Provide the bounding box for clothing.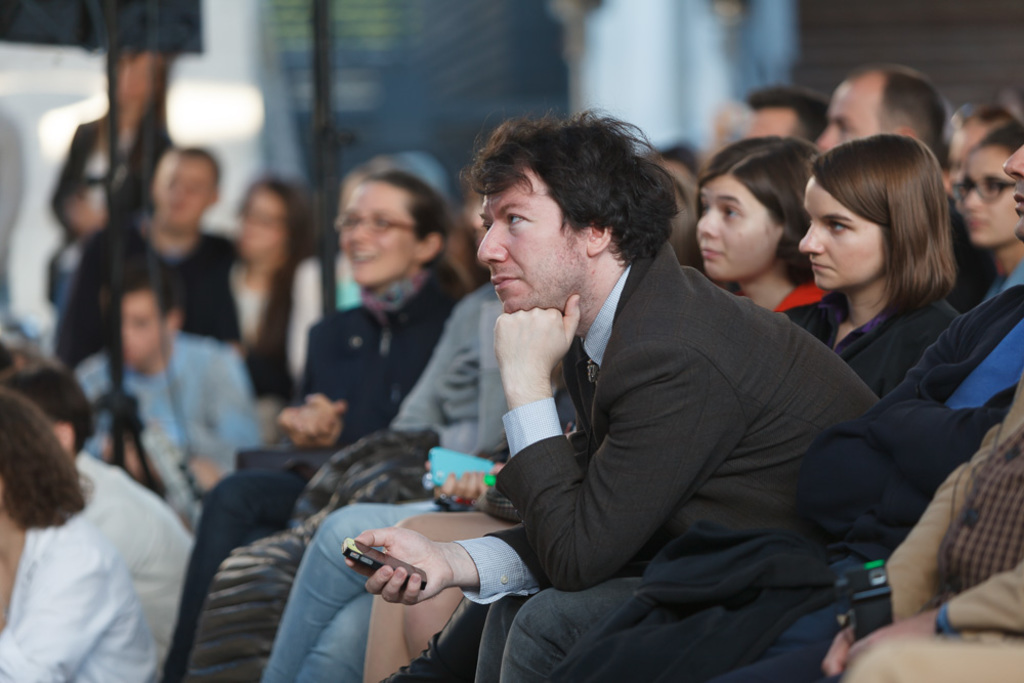
(left=777, top=281, right=842, bottom=346).
